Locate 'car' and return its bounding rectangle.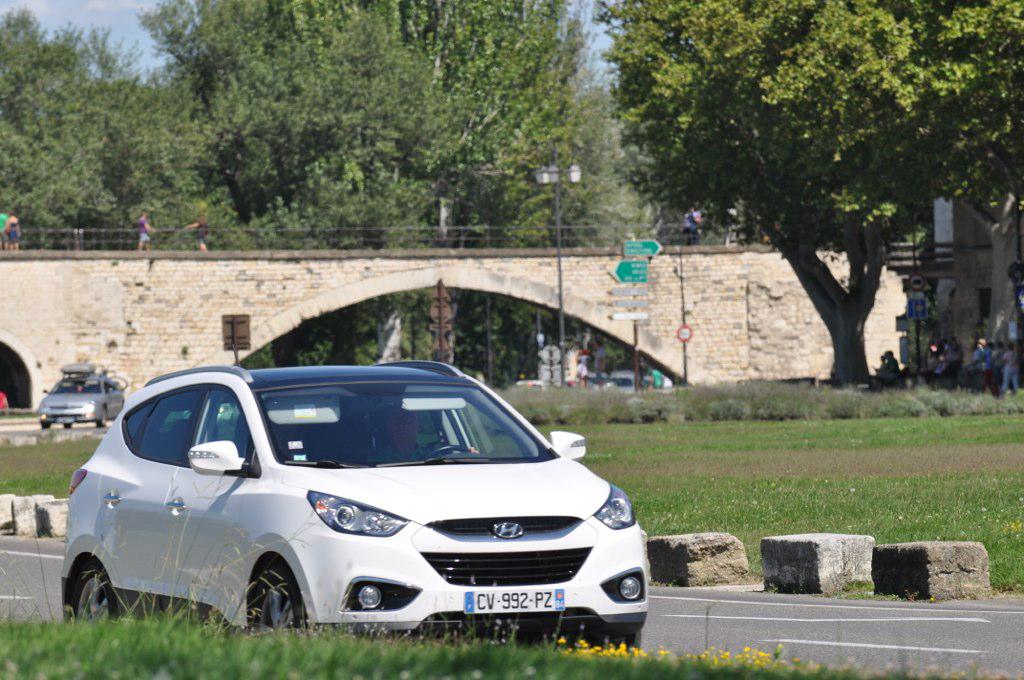
[573, 362, 632, 387].
